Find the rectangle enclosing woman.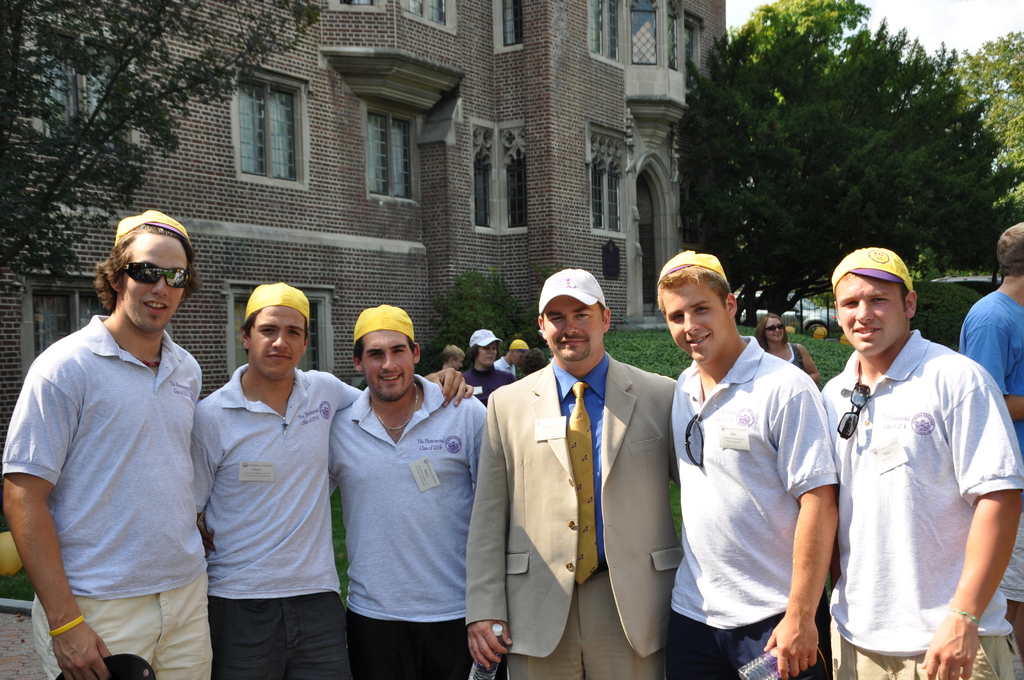
detection(757, 312, 820, 383).
